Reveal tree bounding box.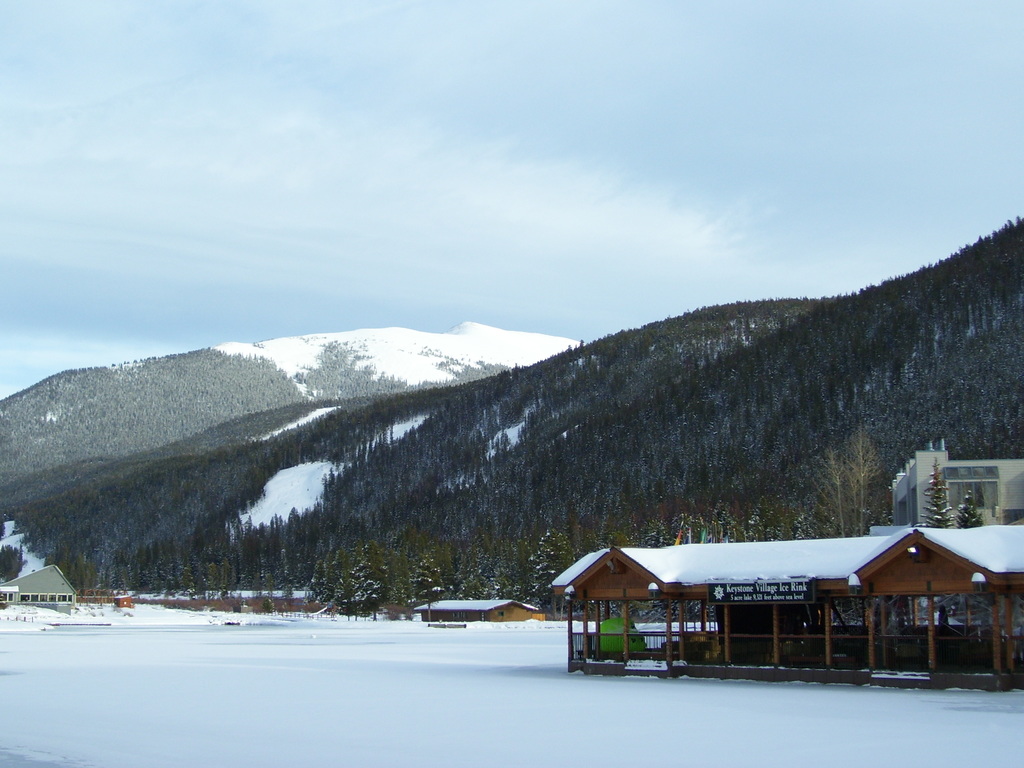
Revealed: (left=955, top=490, right=988, bottom=527).
